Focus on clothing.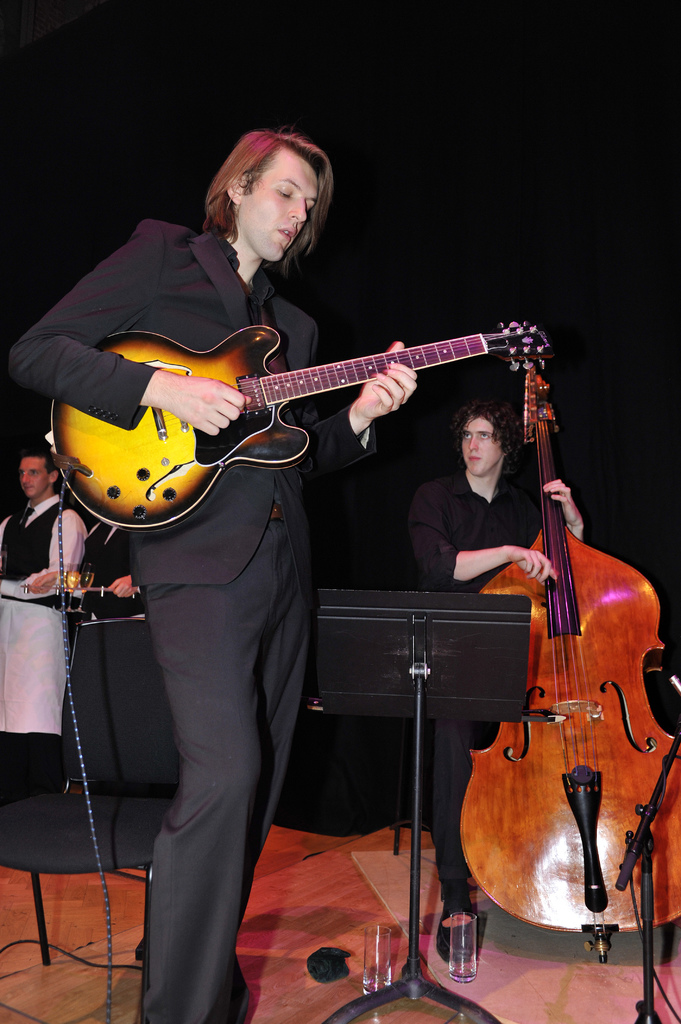
Focused at [left=12, top=214, right=373, bottom=579].
